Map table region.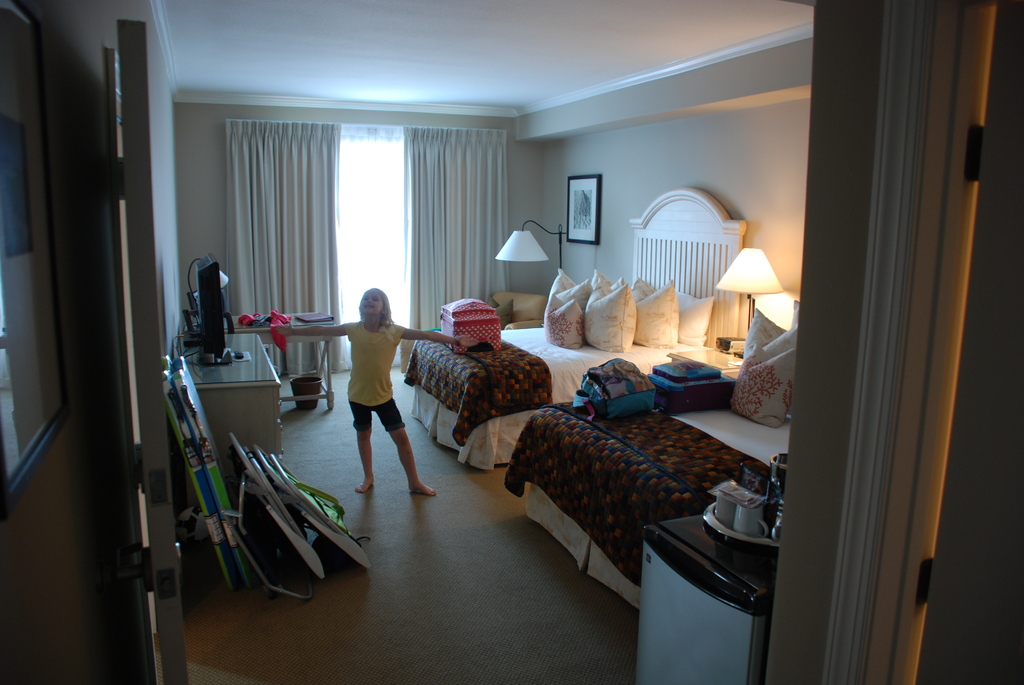
Mapped to bbox=(181, 310, 342, 411).
